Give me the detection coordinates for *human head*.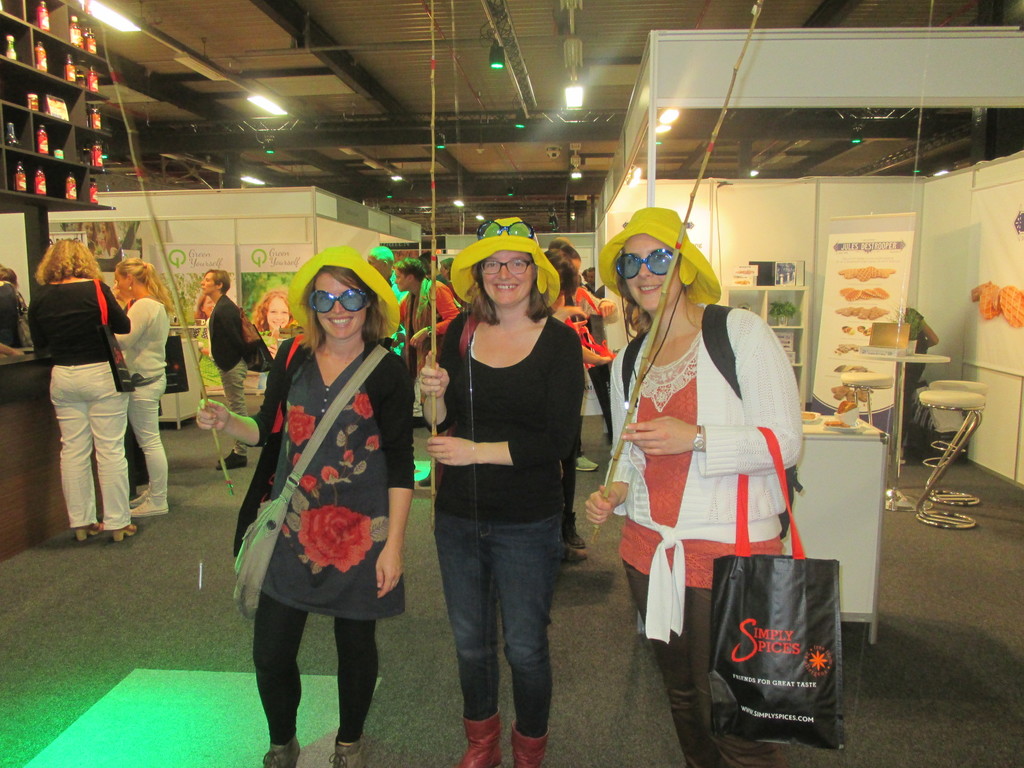
x1=541, y1=246, x2=584, y2=300.
